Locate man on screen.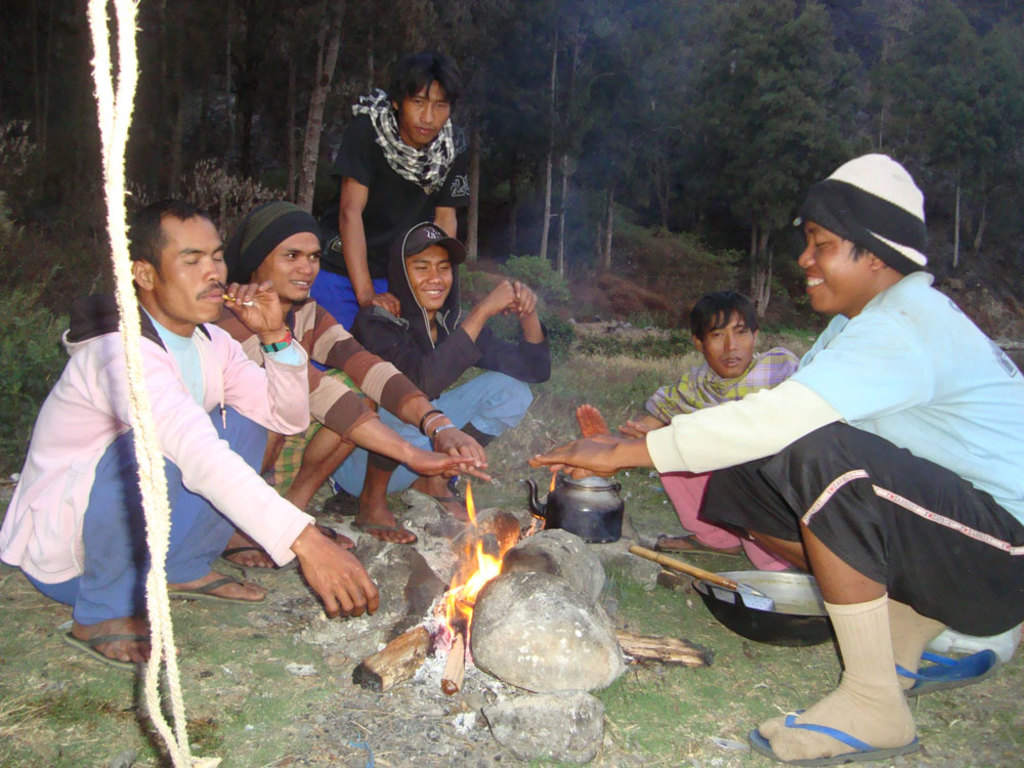
On screen at x1=225 y1=194 x2=489 y2=575.
